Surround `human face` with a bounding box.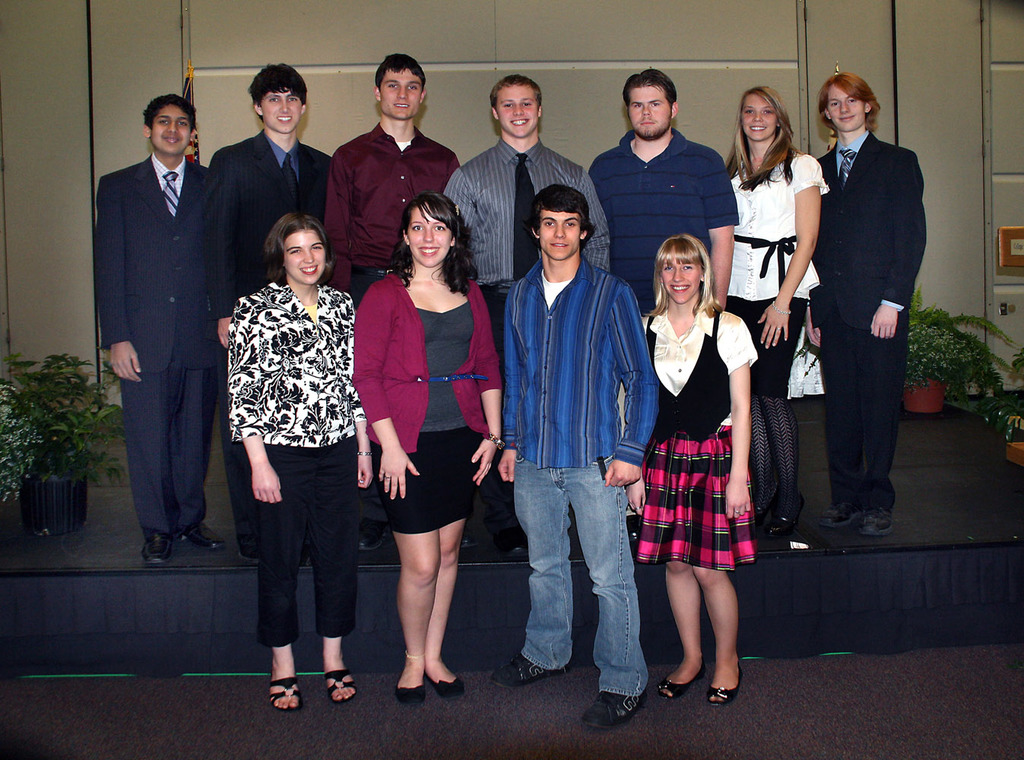
(x1=735, y1=89, x2=779, y2=145).
